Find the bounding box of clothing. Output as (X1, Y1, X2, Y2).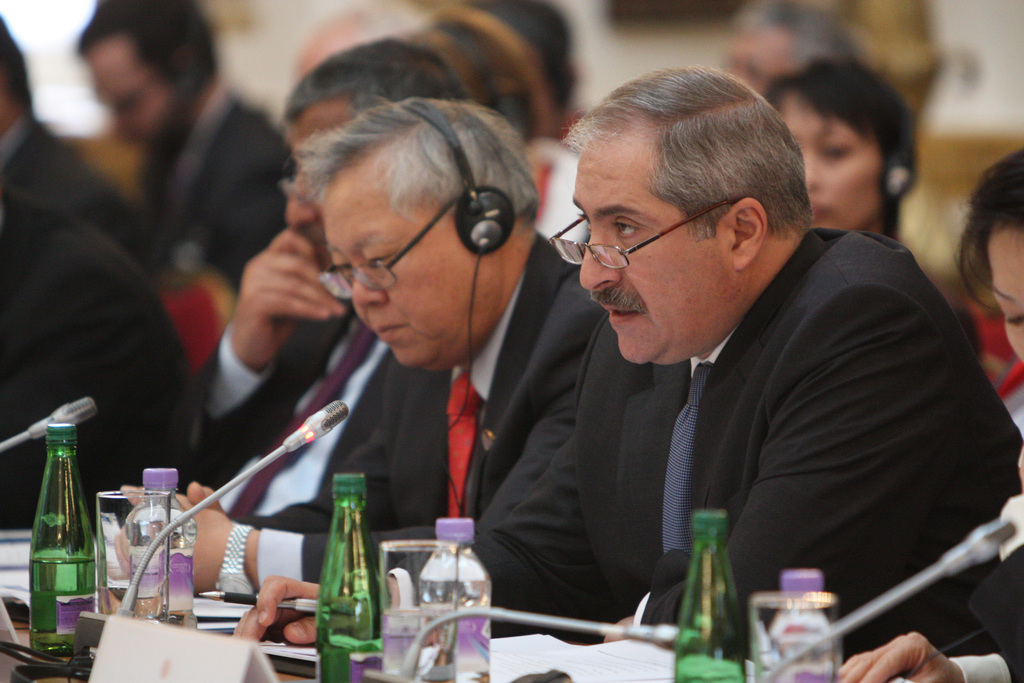
(123, 75, 295, 288).
